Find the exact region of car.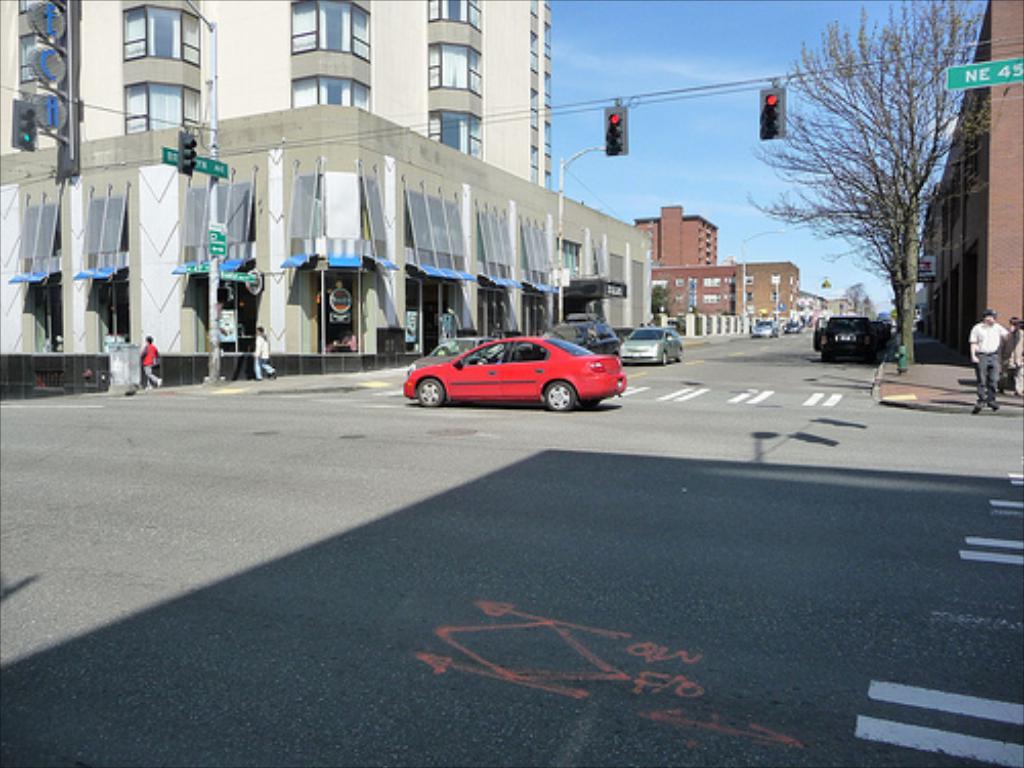
Exact region: left=614, top=328, right=690, bottom=360.
